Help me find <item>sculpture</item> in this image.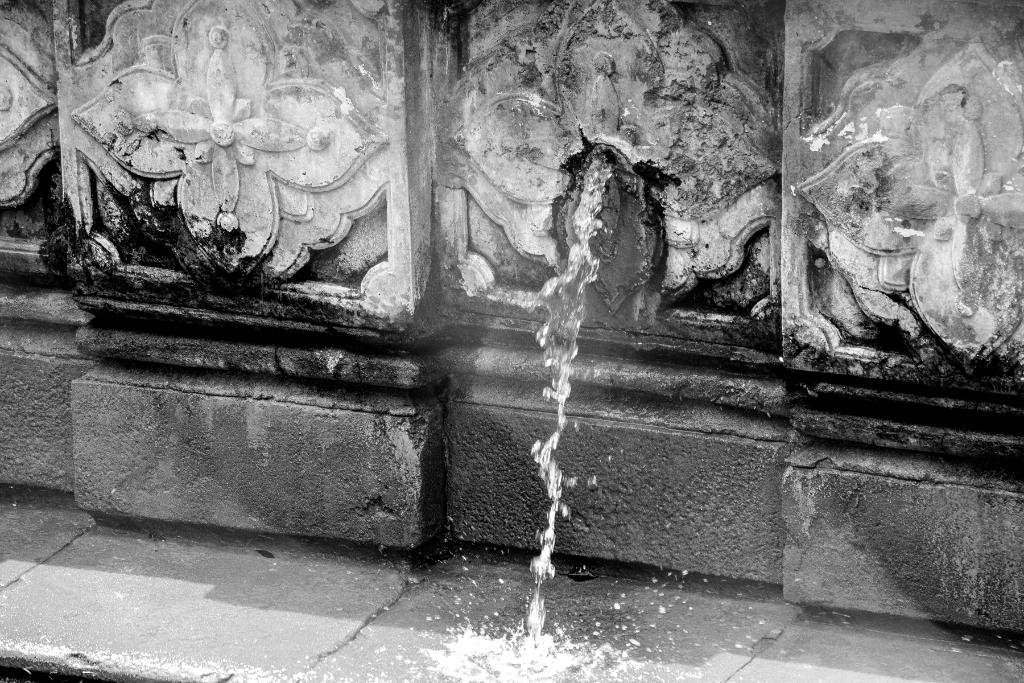
Found it: left=769, top=29, right=1007, bottom=393.
